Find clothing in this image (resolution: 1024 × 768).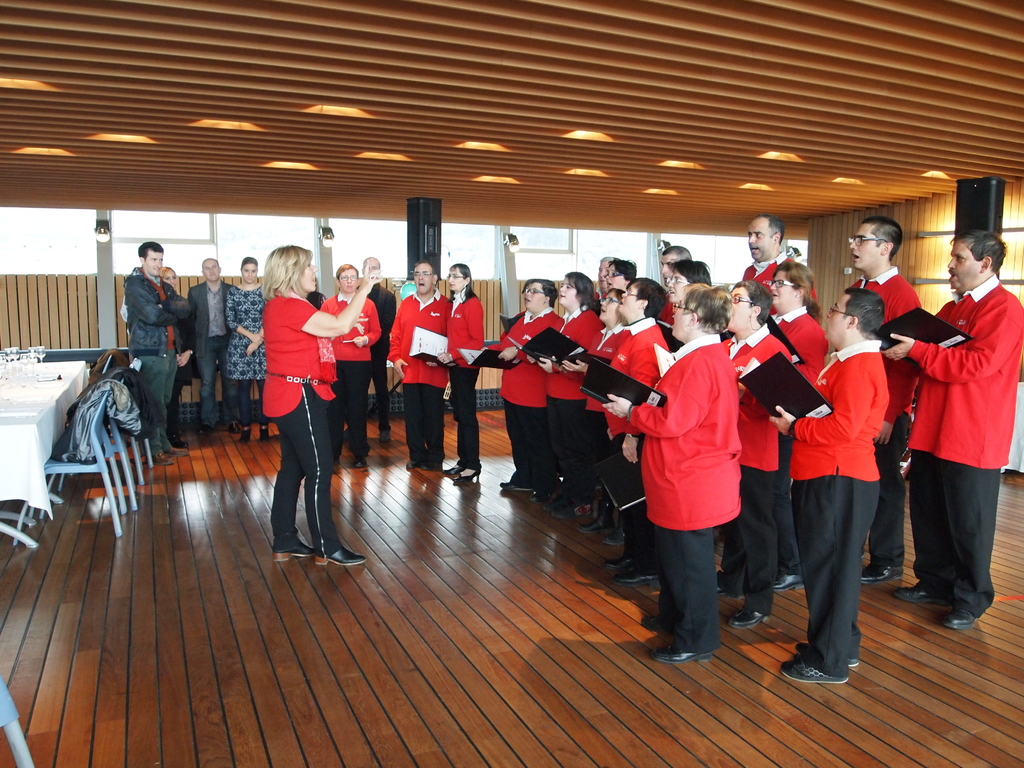
locate(834, 266, 917, 425).
